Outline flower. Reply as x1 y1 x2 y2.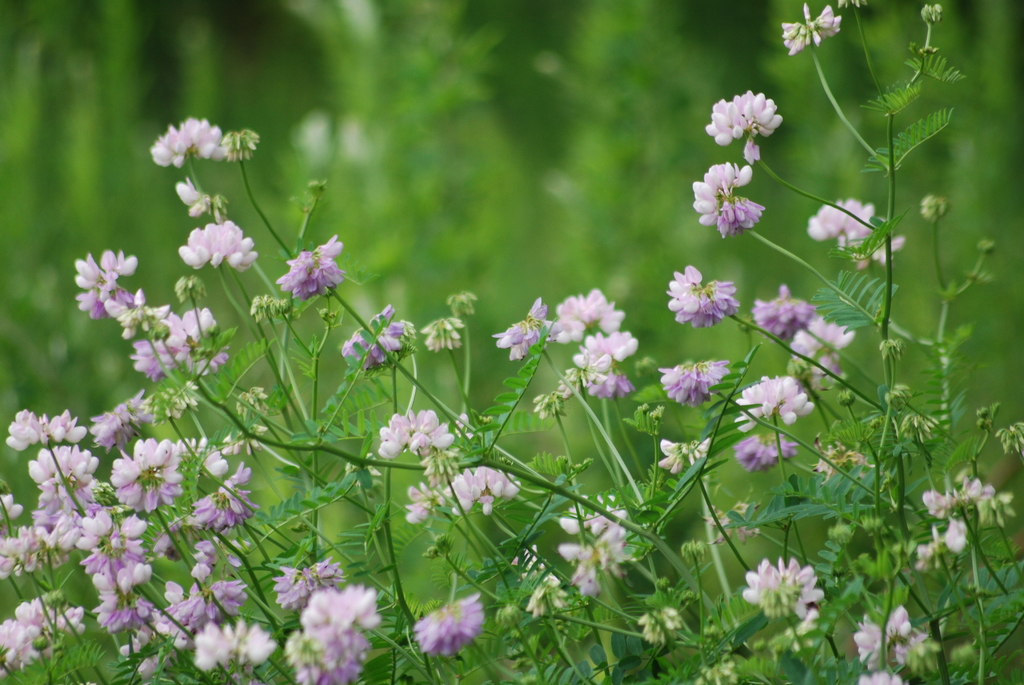
687 159 765 246.
